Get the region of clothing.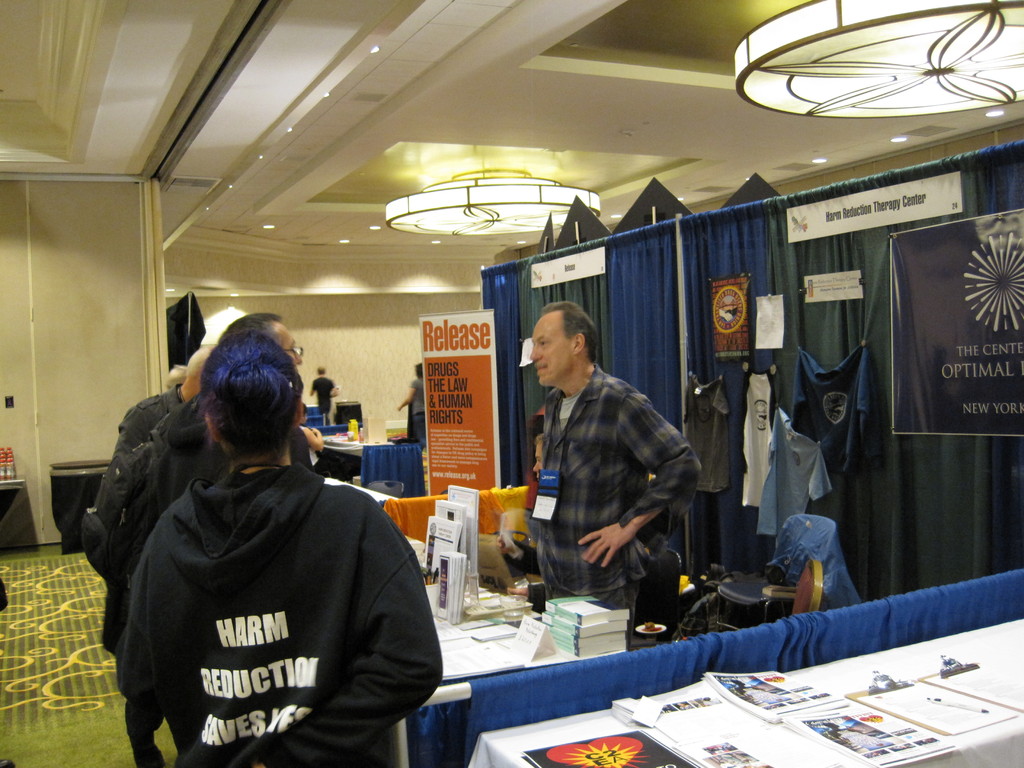
pyautogui.locateOnScreen(311, 378, 337, 408).
